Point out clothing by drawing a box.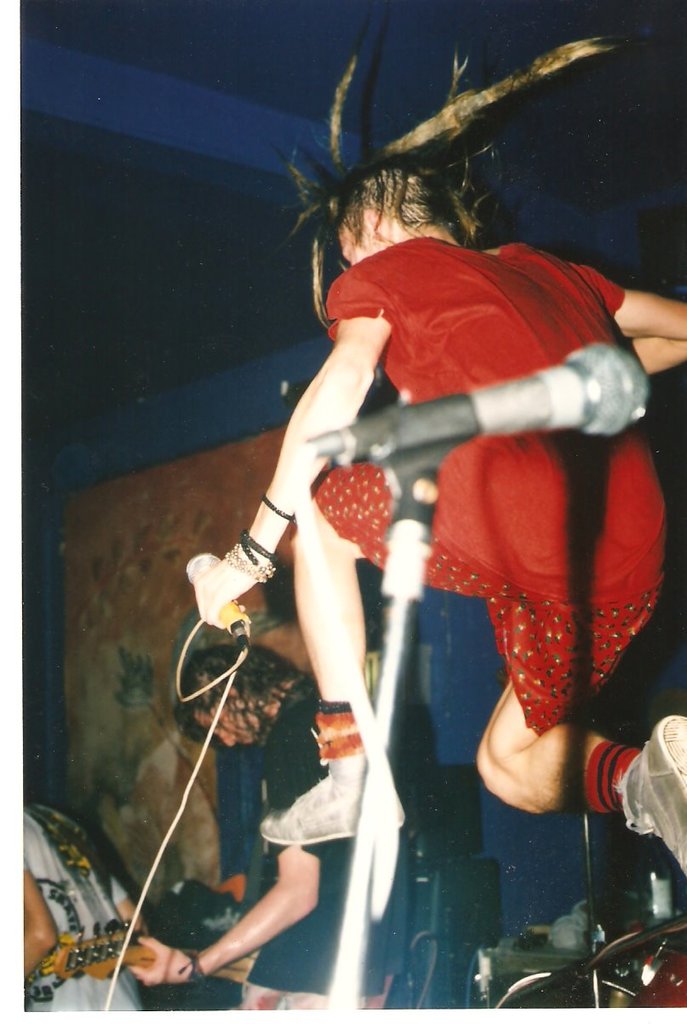
<box>313,233,665,733</box>.
